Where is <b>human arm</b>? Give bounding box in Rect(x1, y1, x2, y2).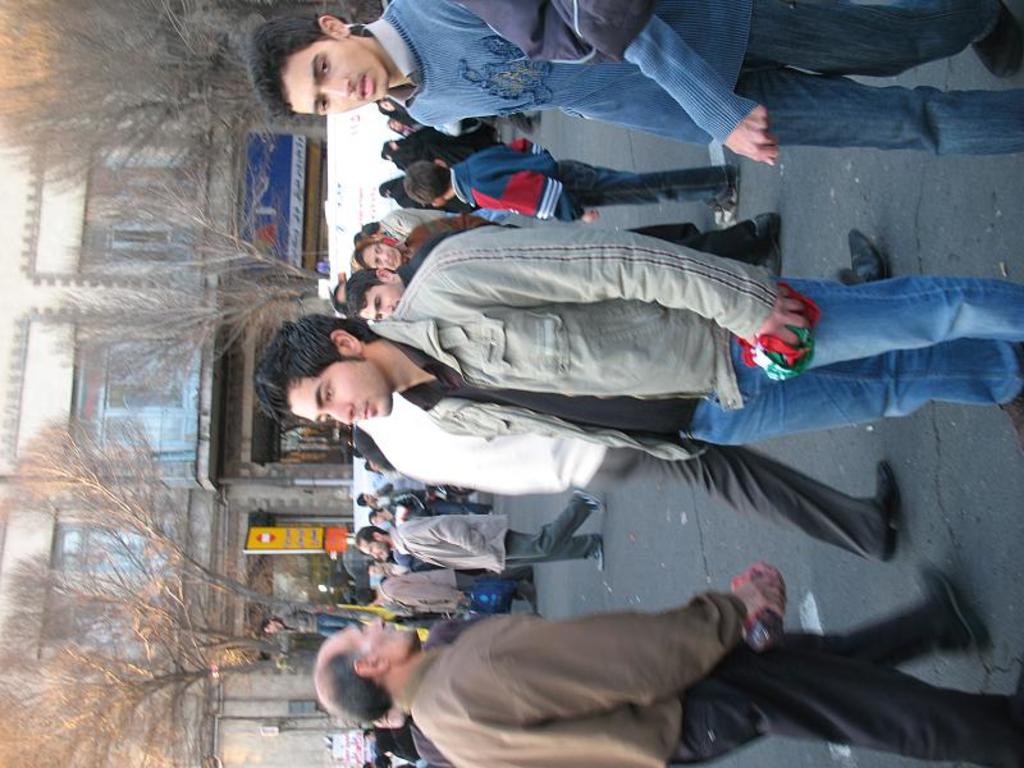
Rect(471, 579, 792, 723).
